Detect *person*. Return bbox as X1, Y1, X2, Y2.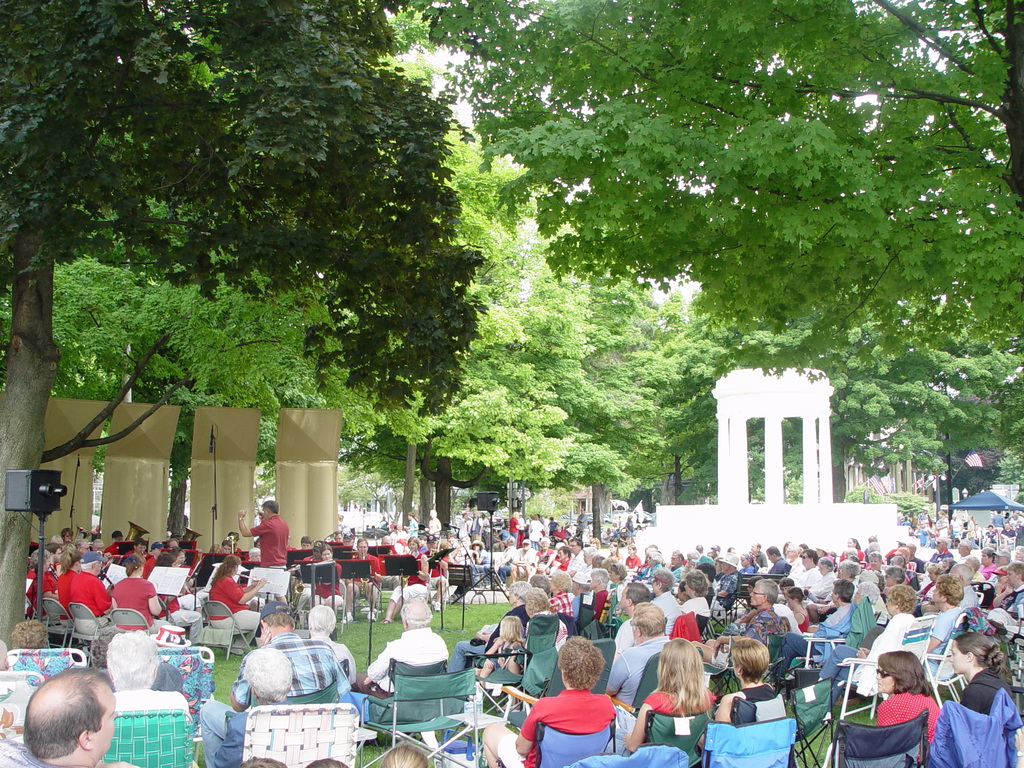
521, 588, 565, 636.
